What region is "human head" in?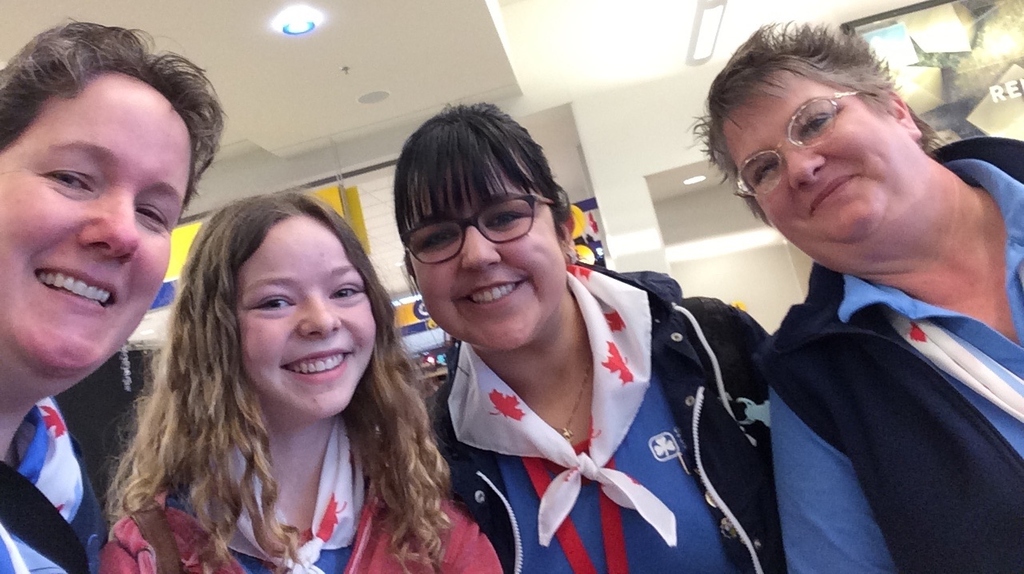
box(2, 6, 206, 362).
